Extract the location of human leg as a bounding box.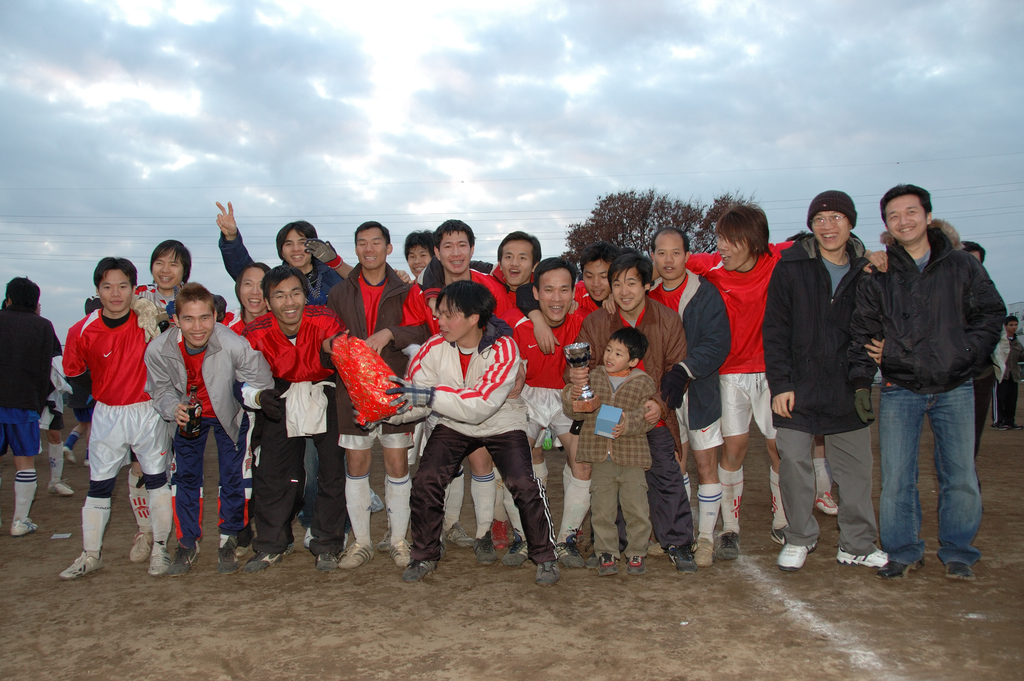
<bbox>767, 377, 782, 539</bbox>.
